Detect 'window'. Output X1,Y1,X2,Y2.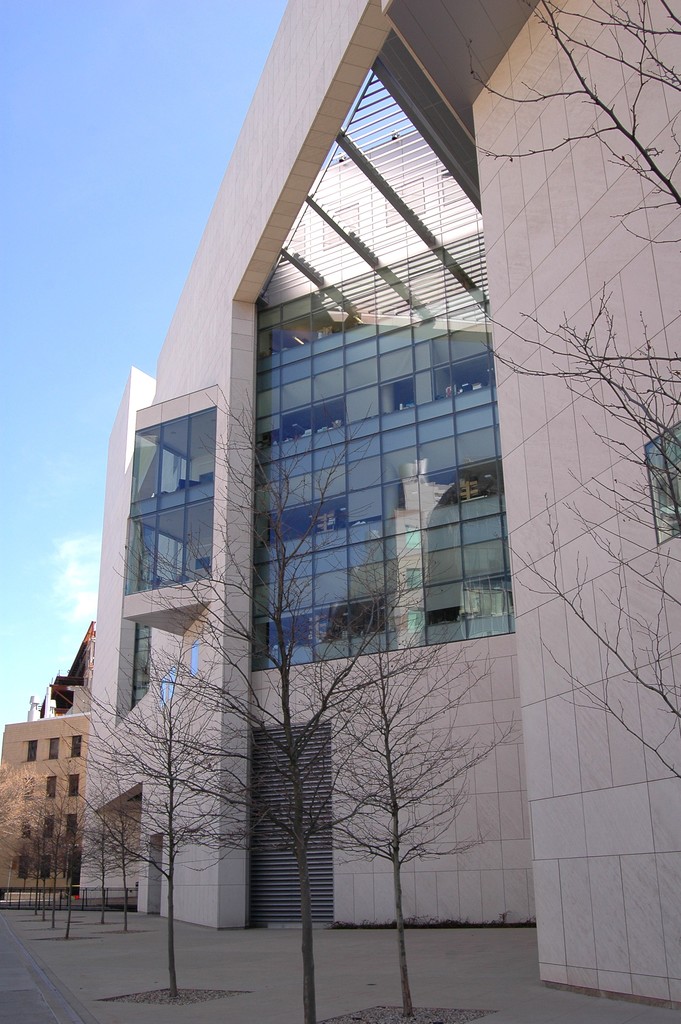
68,774,80,799.
